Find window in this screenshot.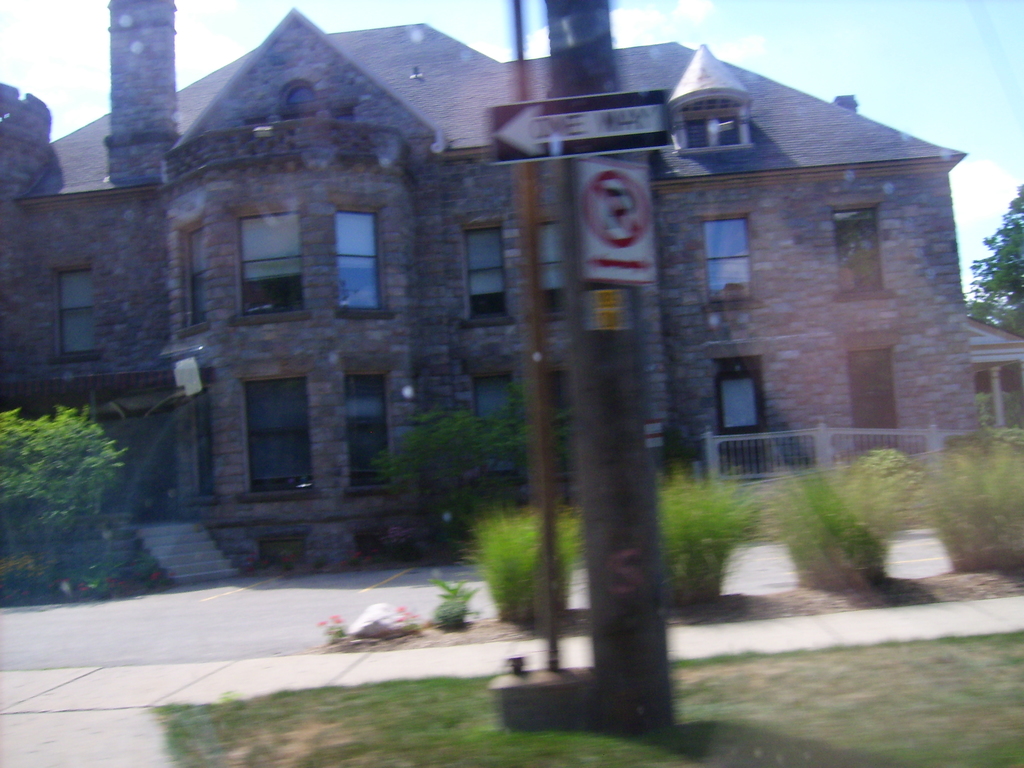
The bounding box for window is pyautogui.locateOnScreen(344, 378, 399, 493).
